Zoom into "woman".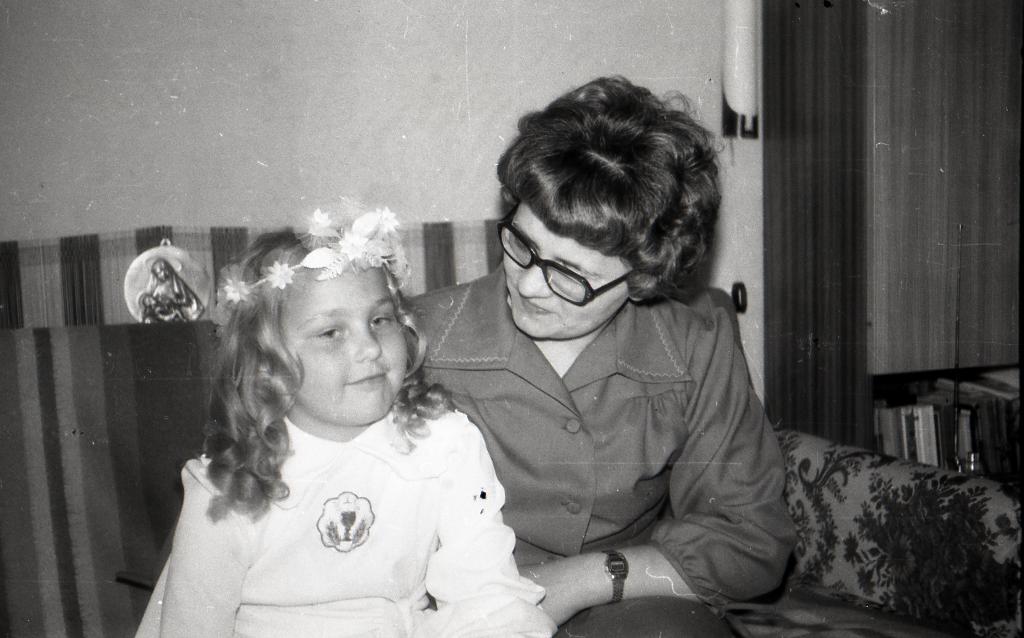
Zoom target: {"x1": 388, "y1": 92, "x2": 804, "y2": 627}.
